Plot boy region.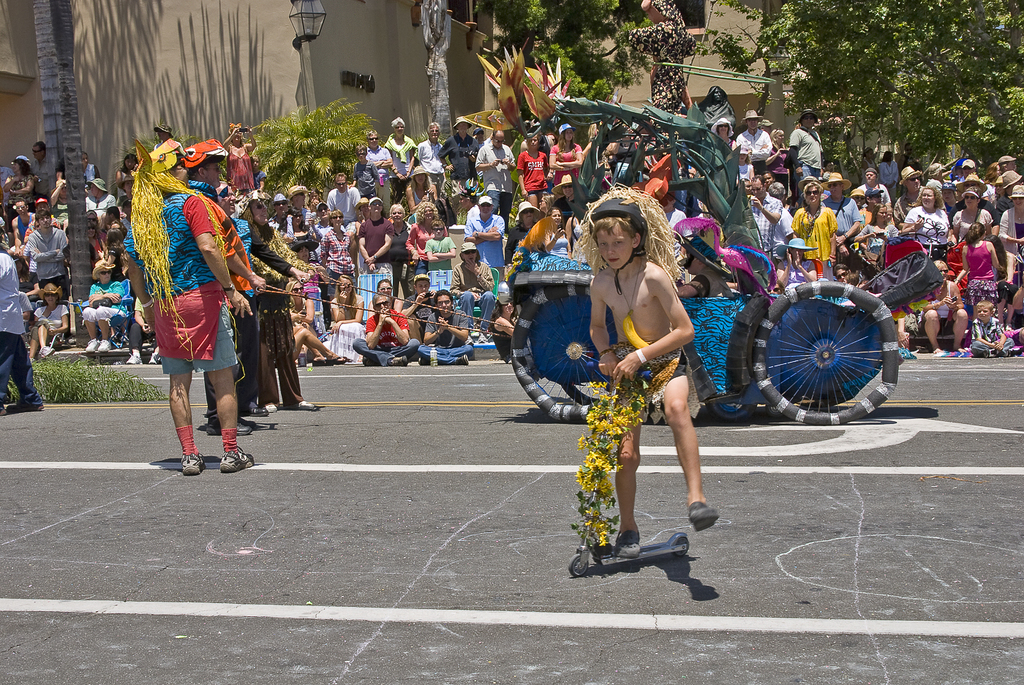
Plotted at box(973, 301, 1016, 357).
